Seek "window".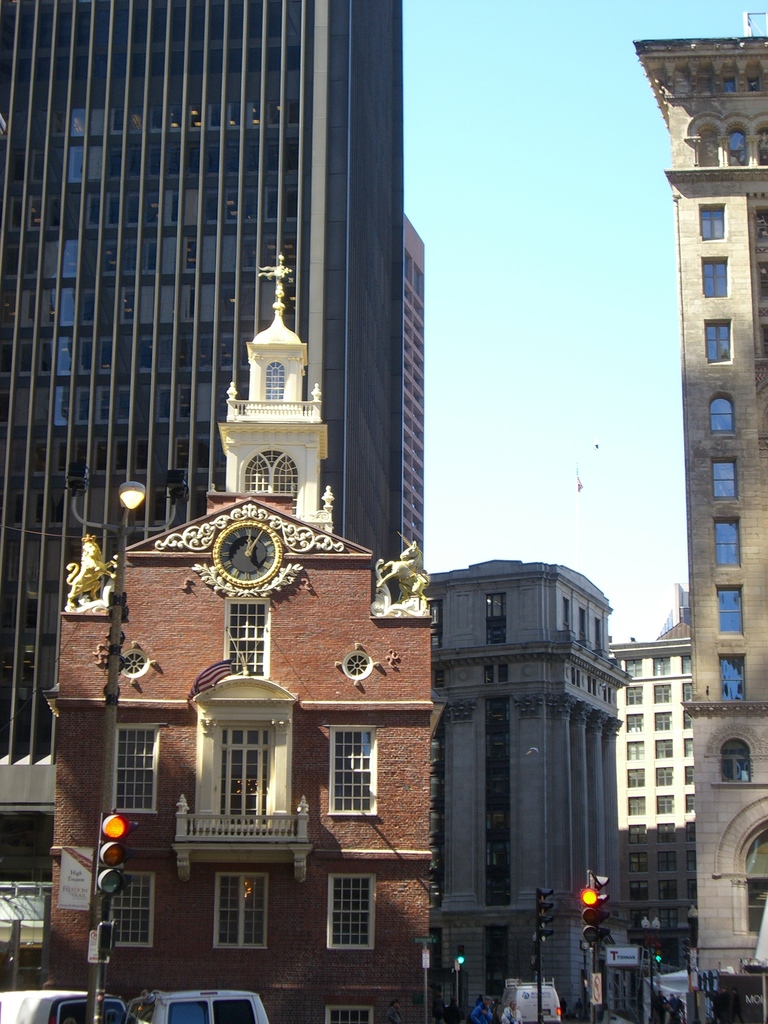
region(680, 682, 689, 707).
